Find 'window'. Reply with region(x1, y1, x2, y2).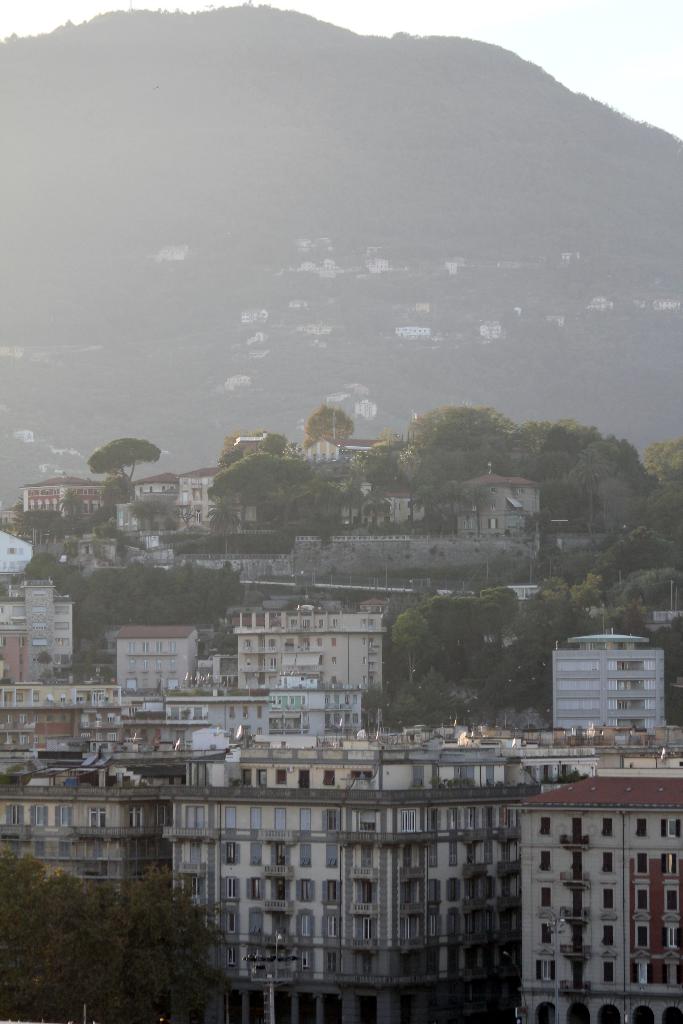
region(429, 806, 441, 829).
